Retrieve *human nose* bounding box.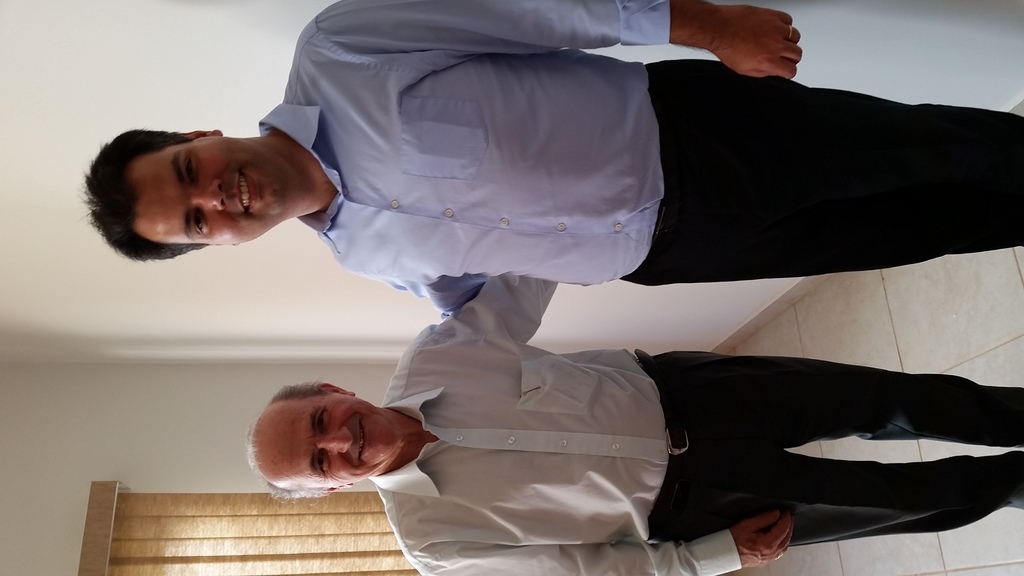
Bounding box: (left=322, top=427, right=353, bottom=459).
